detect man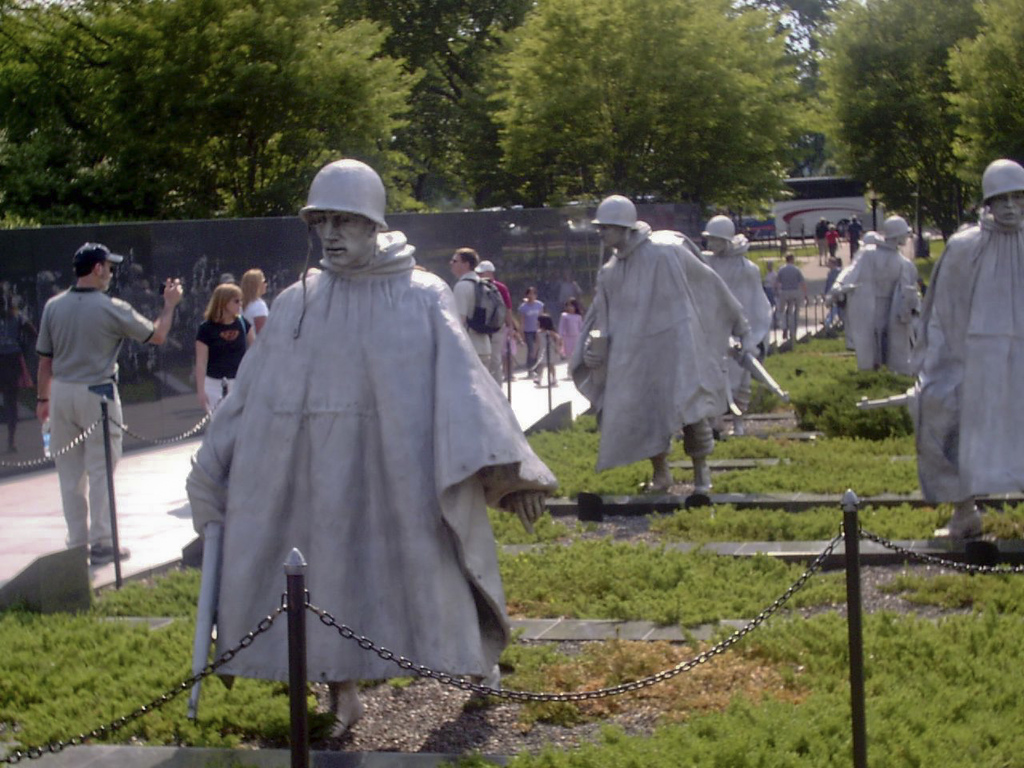
<box>758,259,780,287</box>
